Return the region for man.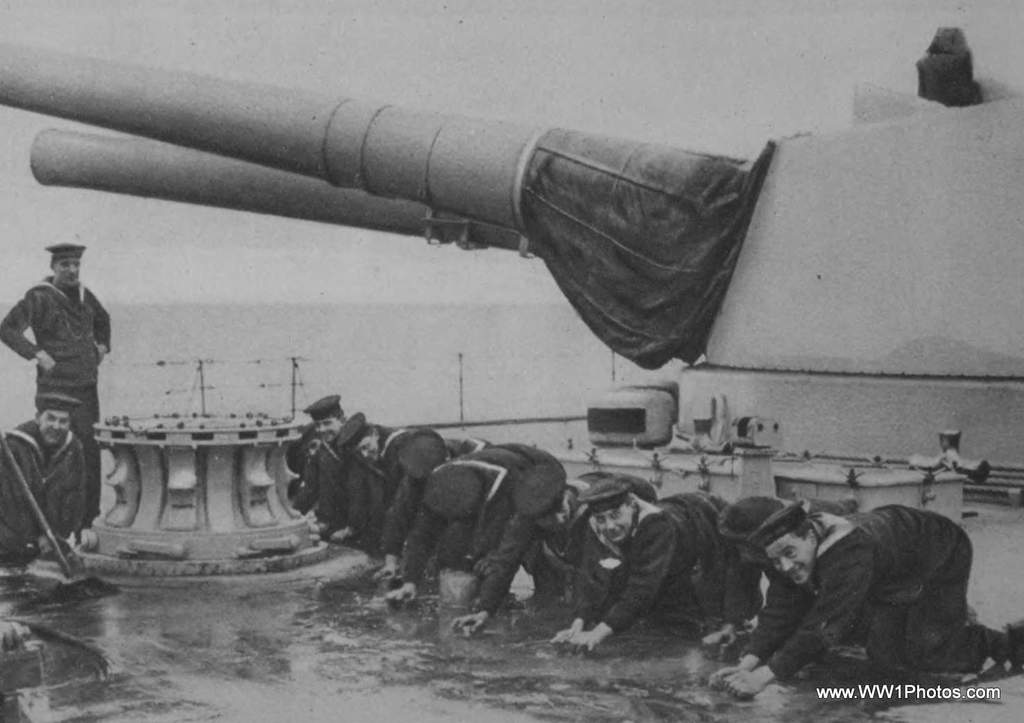
(312, 398, 350, 517).
